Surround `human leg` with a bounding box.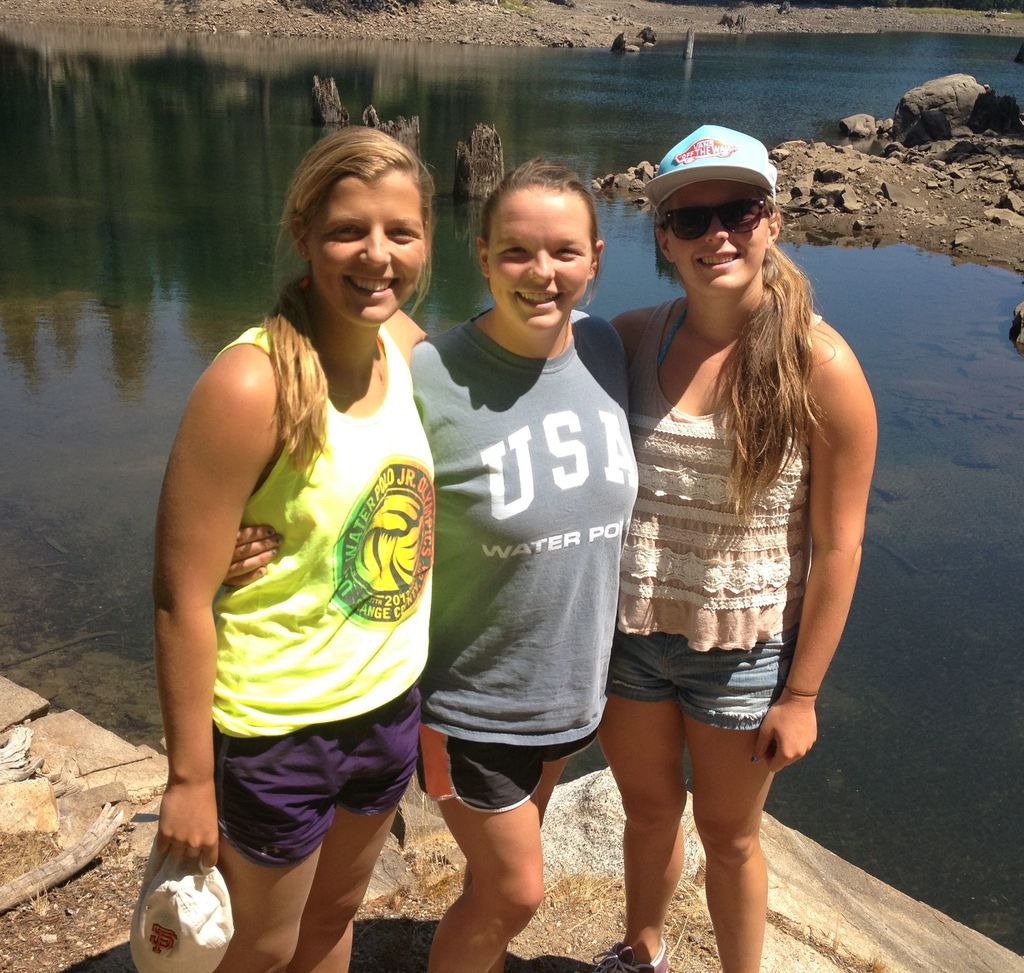
<box>292,801,401,972</box>.
